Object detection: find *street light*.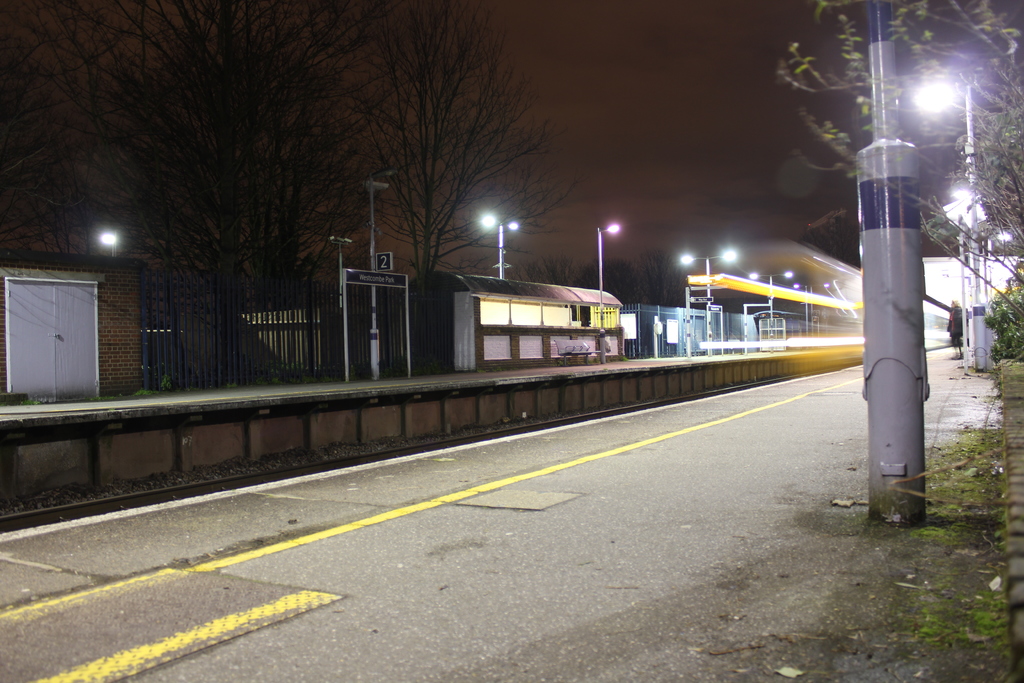
676,254,742,353.
